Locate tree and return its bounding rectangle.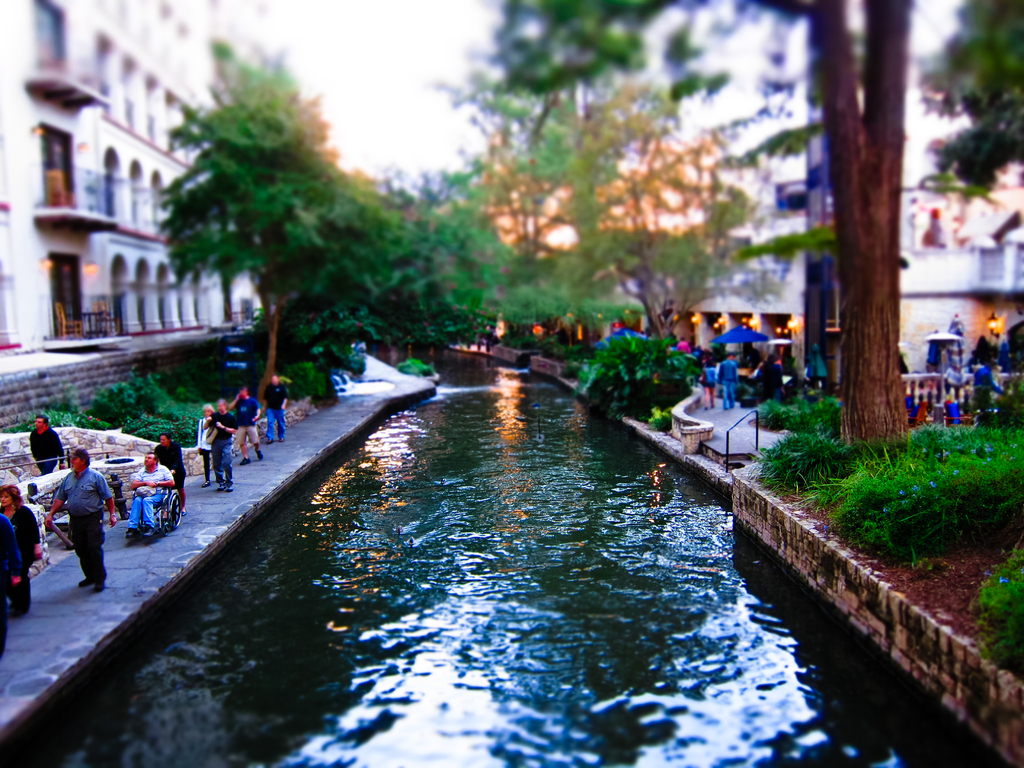
{"left": 511, "top": 228, "right": 598, "bottom": 360}.
